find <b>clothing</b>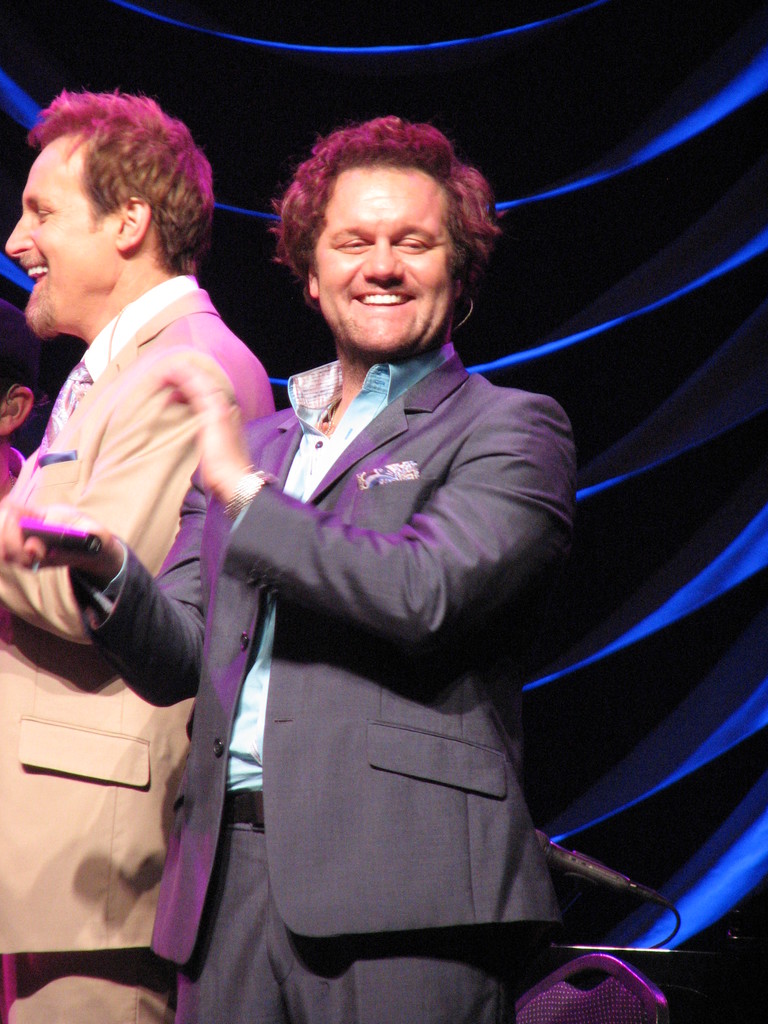
<bbox>0, 269, 278, 1023</bbox>
